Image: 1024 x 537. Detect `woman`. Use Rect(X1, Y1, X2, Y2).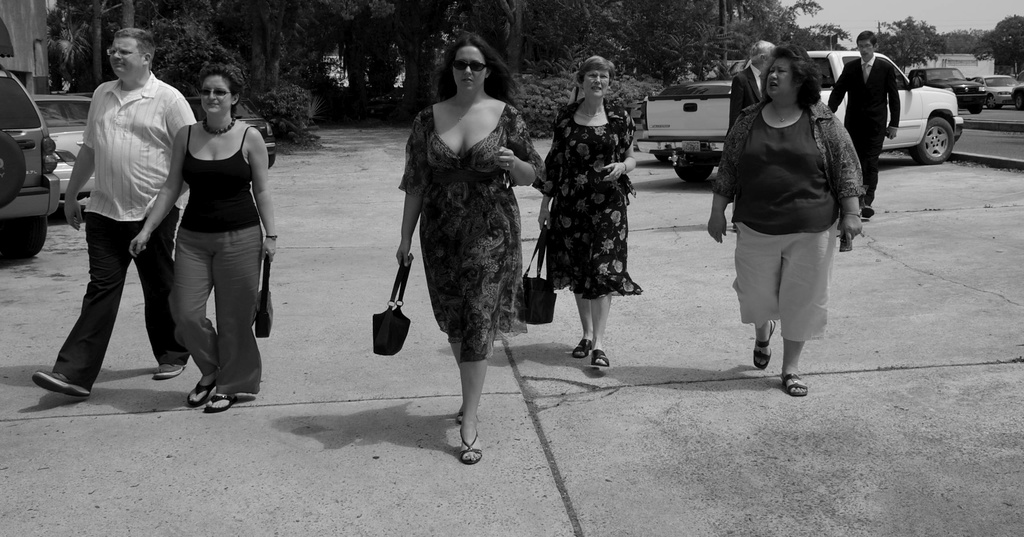
Rect(127, 62, 280, 417).
